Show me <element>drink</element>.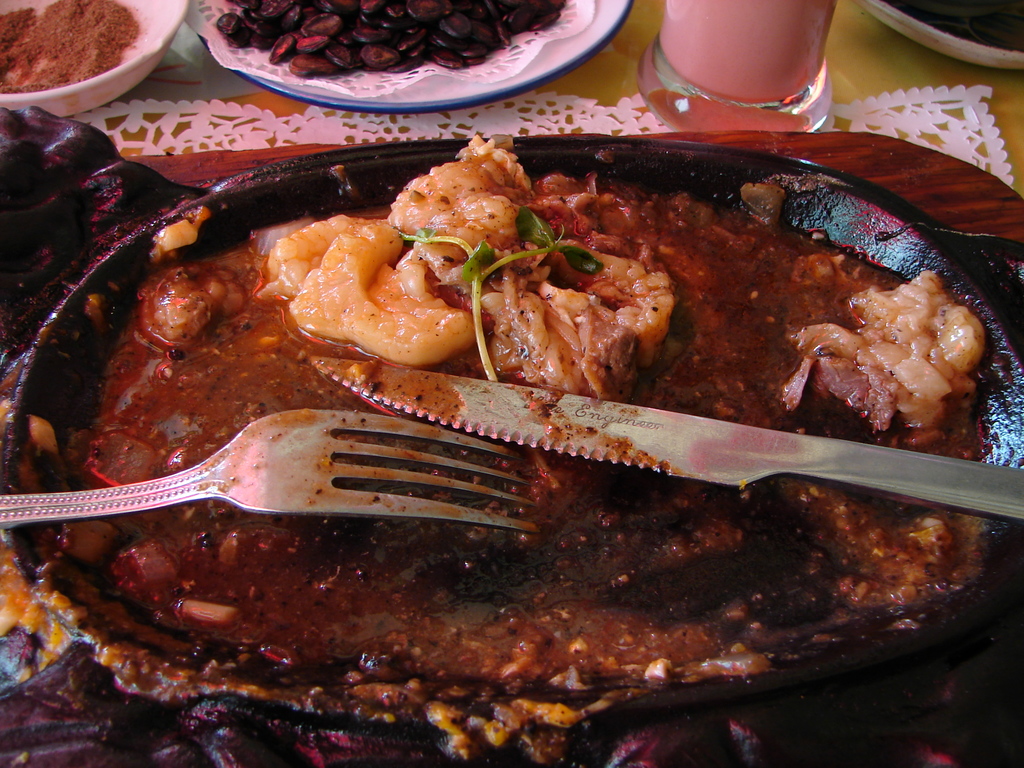
<element>drink</element> is here: [left=641, top=10, right=867, bottom=116].
